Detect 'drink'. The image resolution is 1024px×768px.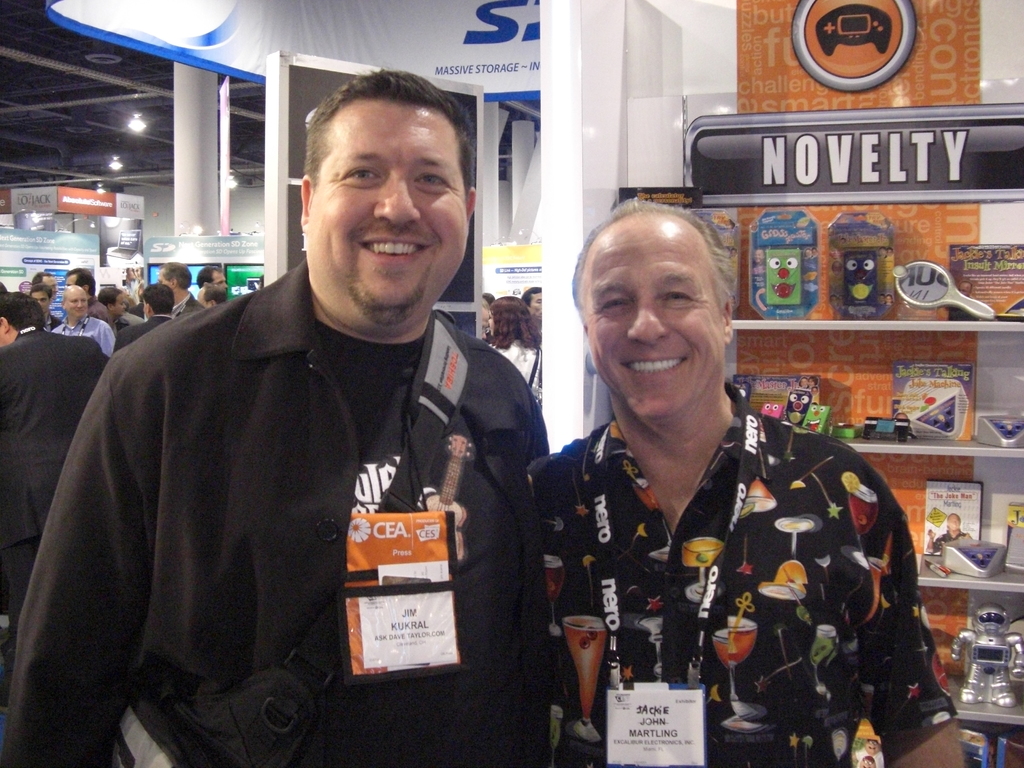
left=682, top=540, right=721, bottom=565.
